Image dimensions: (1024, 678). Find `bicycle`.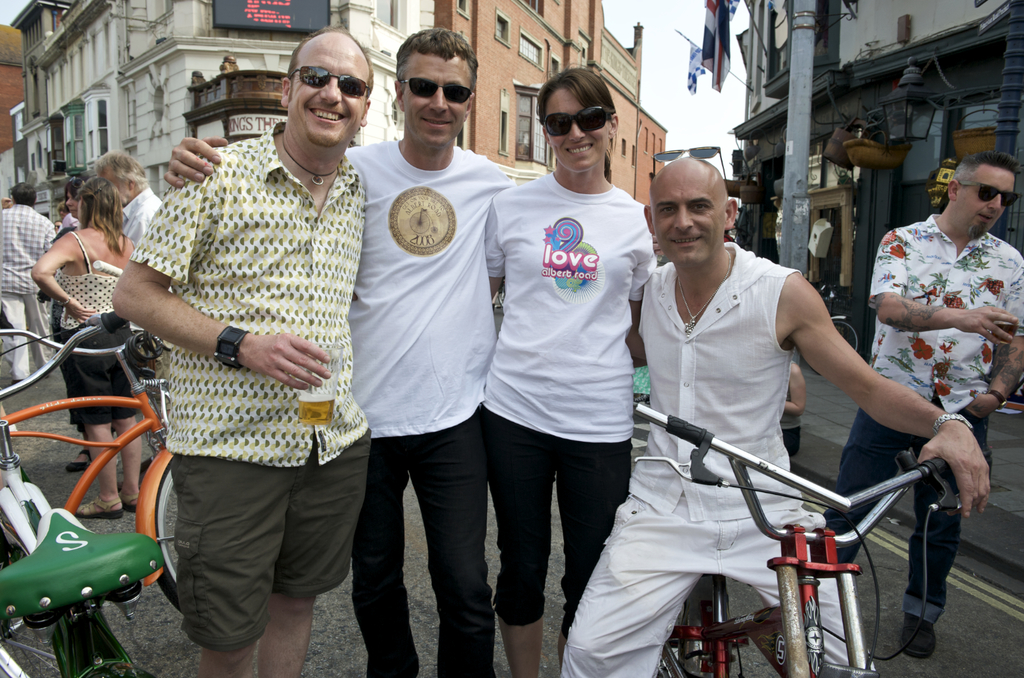
<region>0, 291, 182, 612</region>.
